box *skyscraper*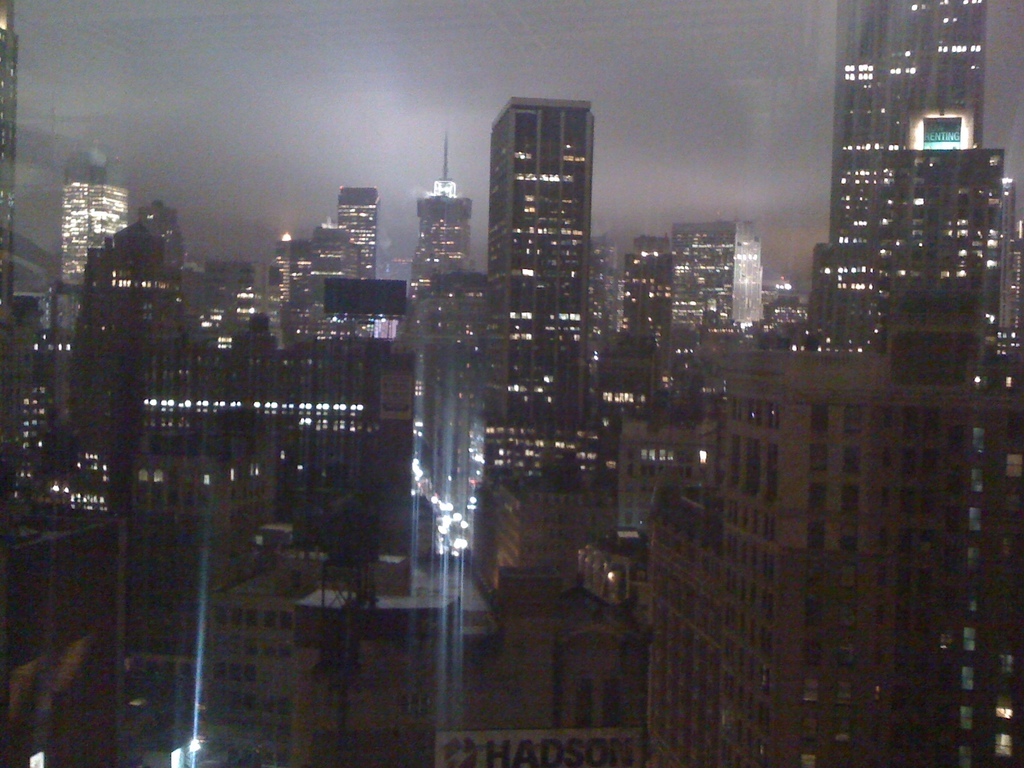
800:0:1012:351
